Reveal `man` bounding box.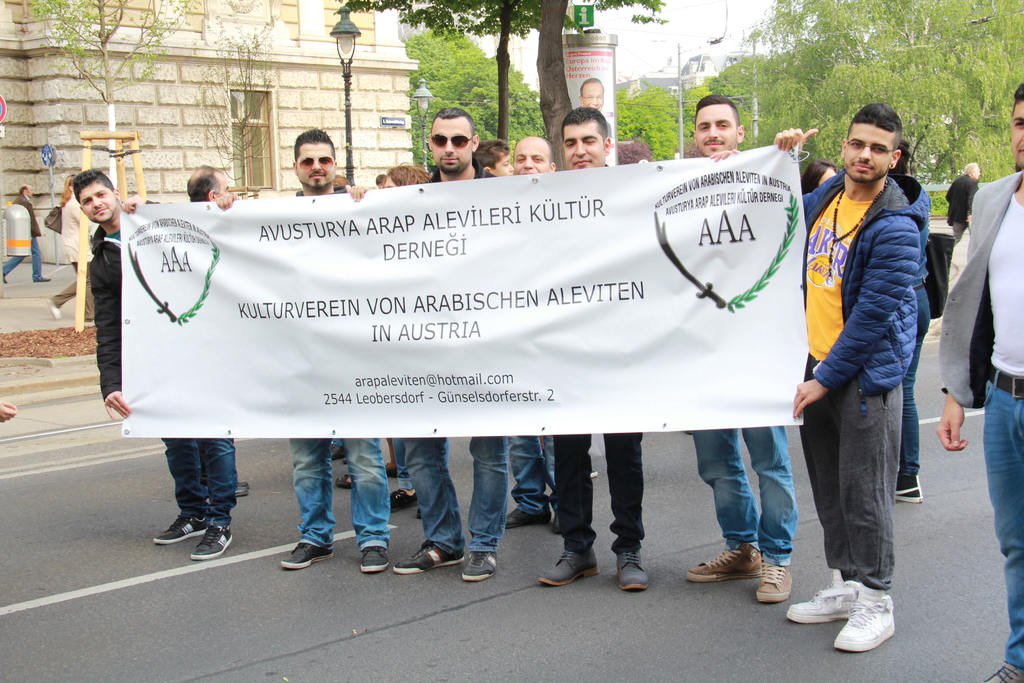
Revealed: {"x1": 2, "y1": 180, "x2": 60, "y2": 288}.
